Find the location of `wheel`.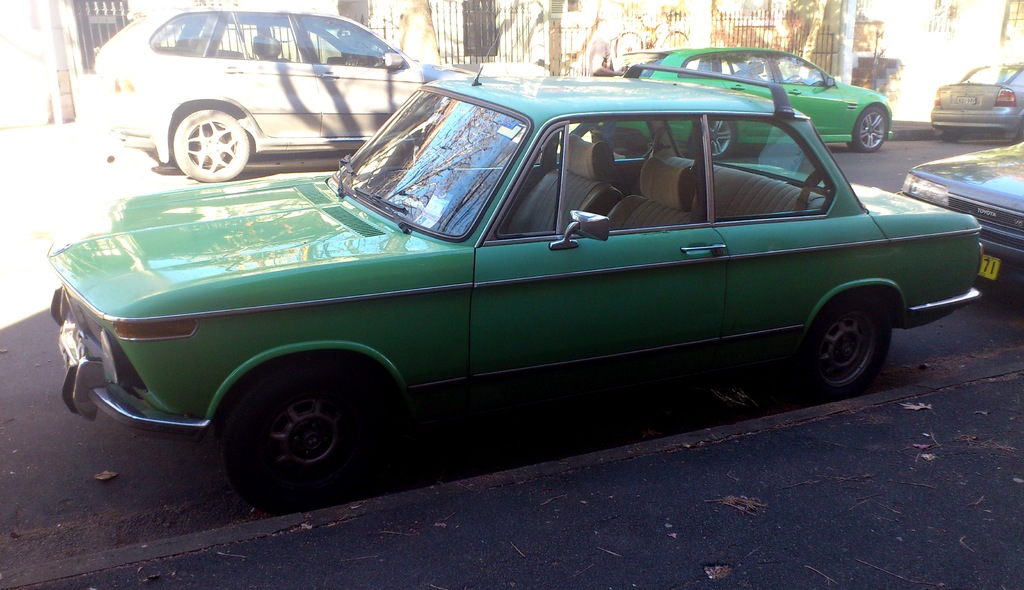
Location: {"x1": 788, "y1": 72, "x2": 803, "y2": 83}.
